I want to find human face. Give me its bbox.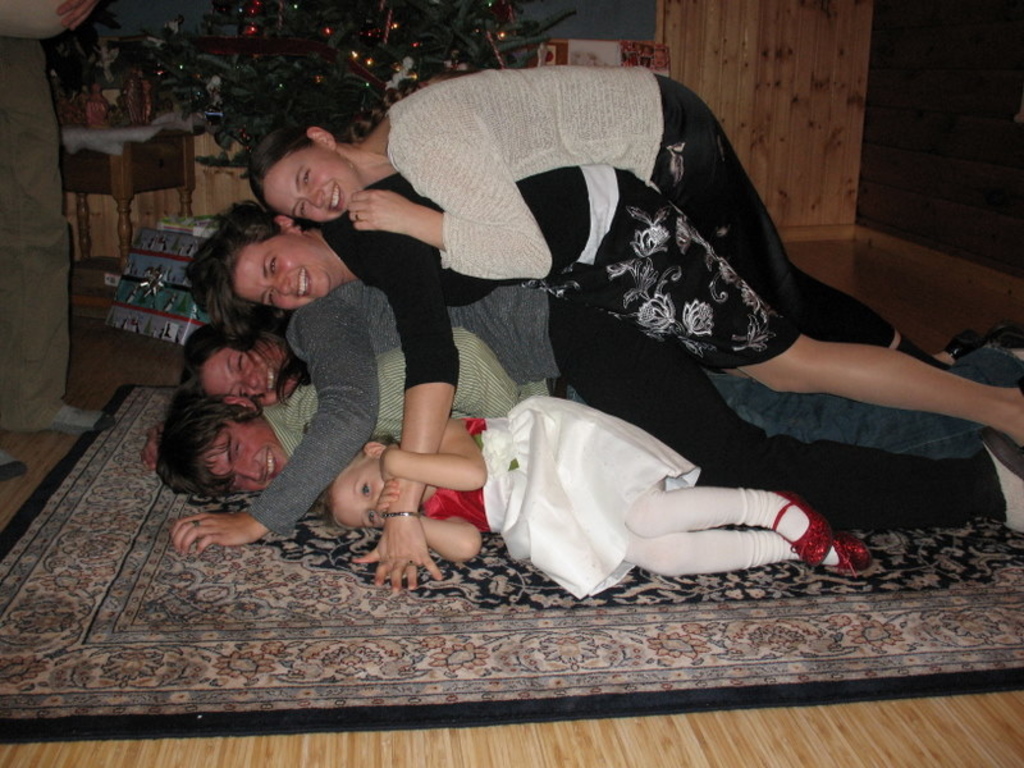
rect(260, 143, 366, 223).
